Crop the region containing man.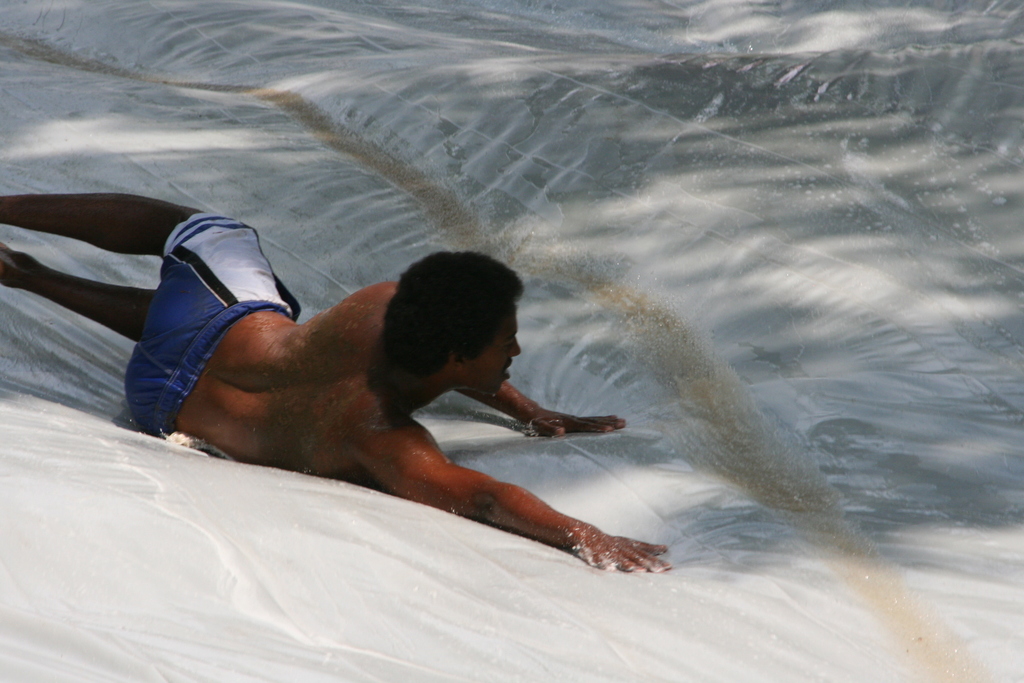
Crop region: {"left": 0, "top": 185, "right": 676, "bottom": 591}.
